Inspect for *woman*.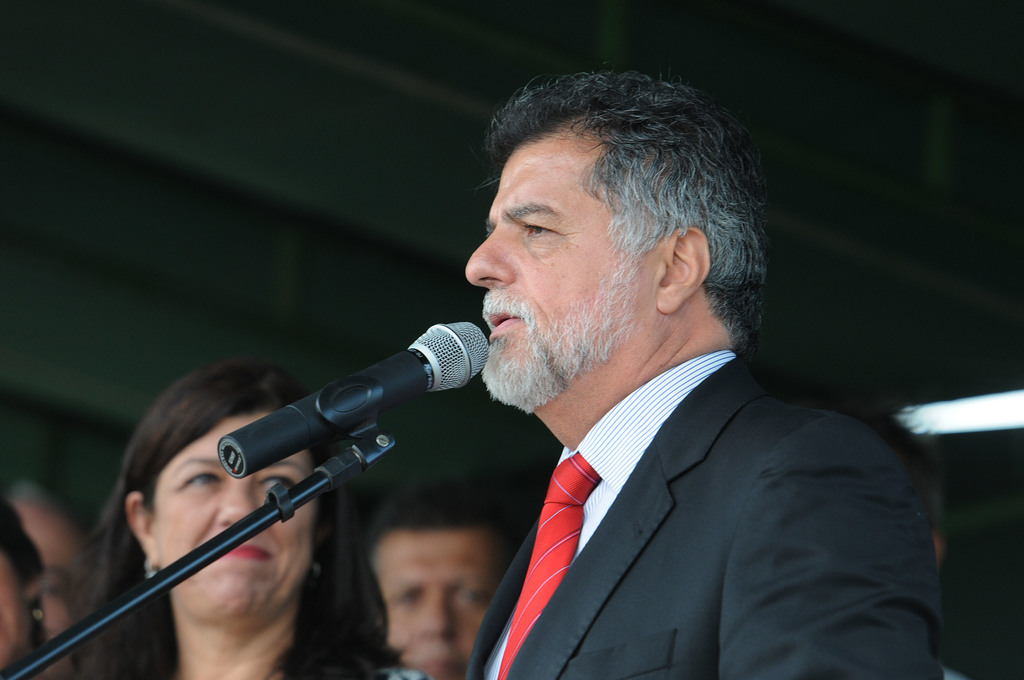
Inspection: {"x1": 38, "y1": 332, "x2": 396, "y2": 676}.
